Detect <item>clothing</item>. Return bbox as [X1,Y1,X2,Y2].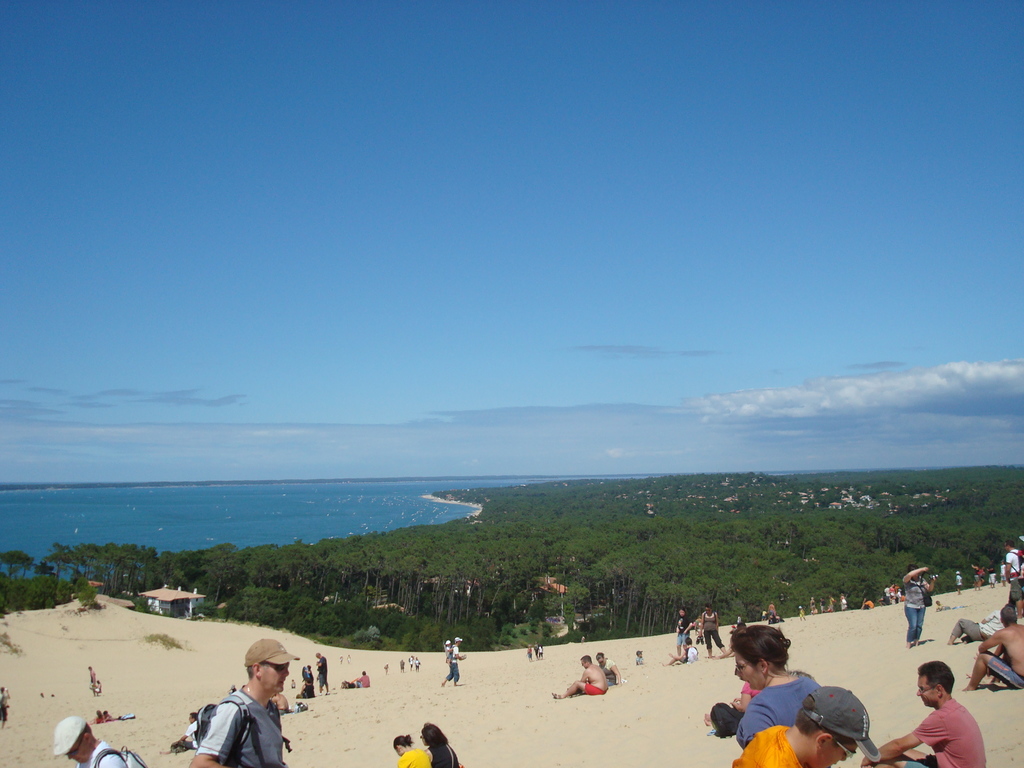
[636,655,644,664].
